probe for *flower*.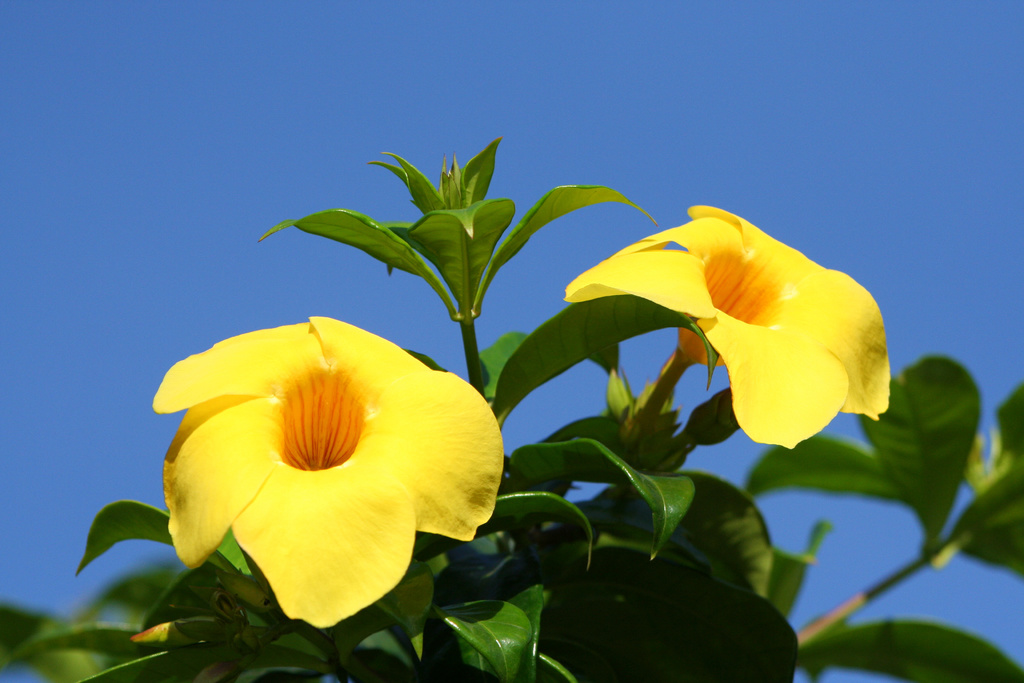
Probe result: left=561, top=202, right=892, bottom=451.
